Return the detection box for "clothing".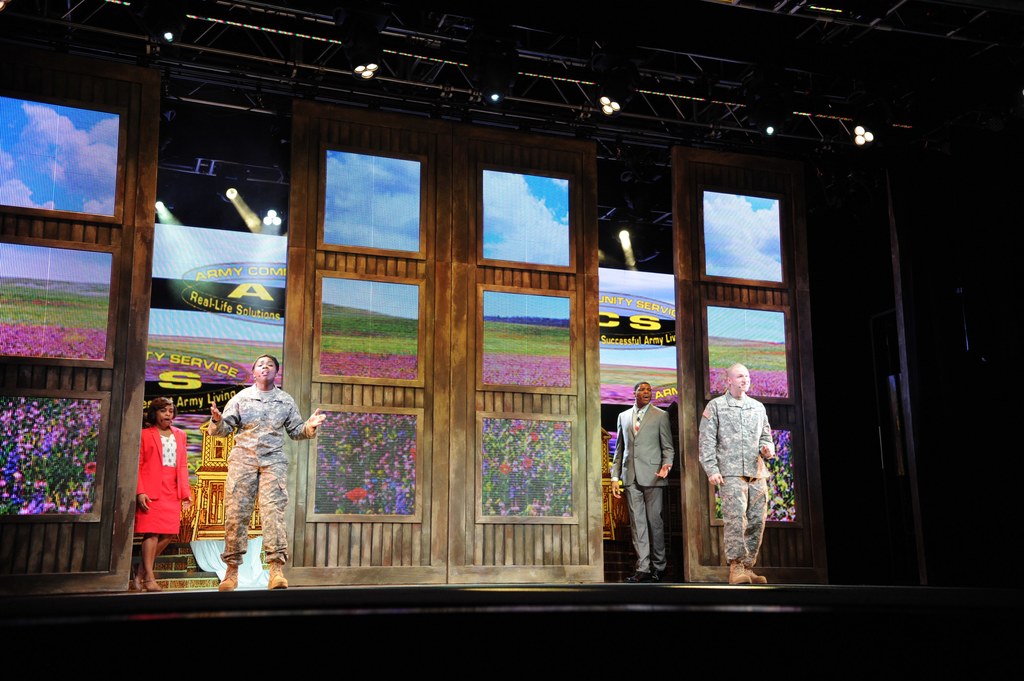
bbox(607, 401, 678, 569).
